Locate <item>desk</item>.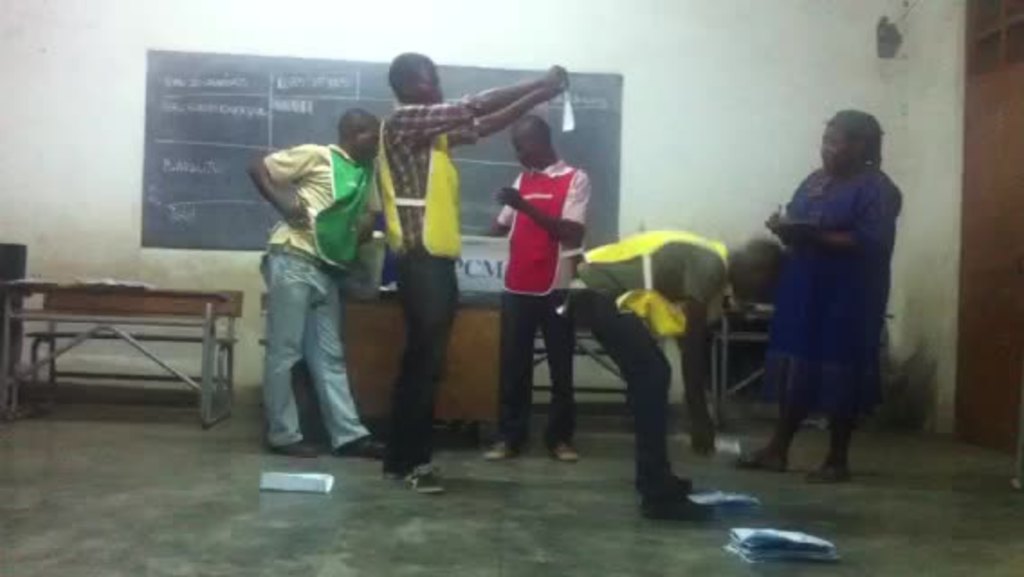
Bounding box: left=7, top=267, right=261, bottom=433.
